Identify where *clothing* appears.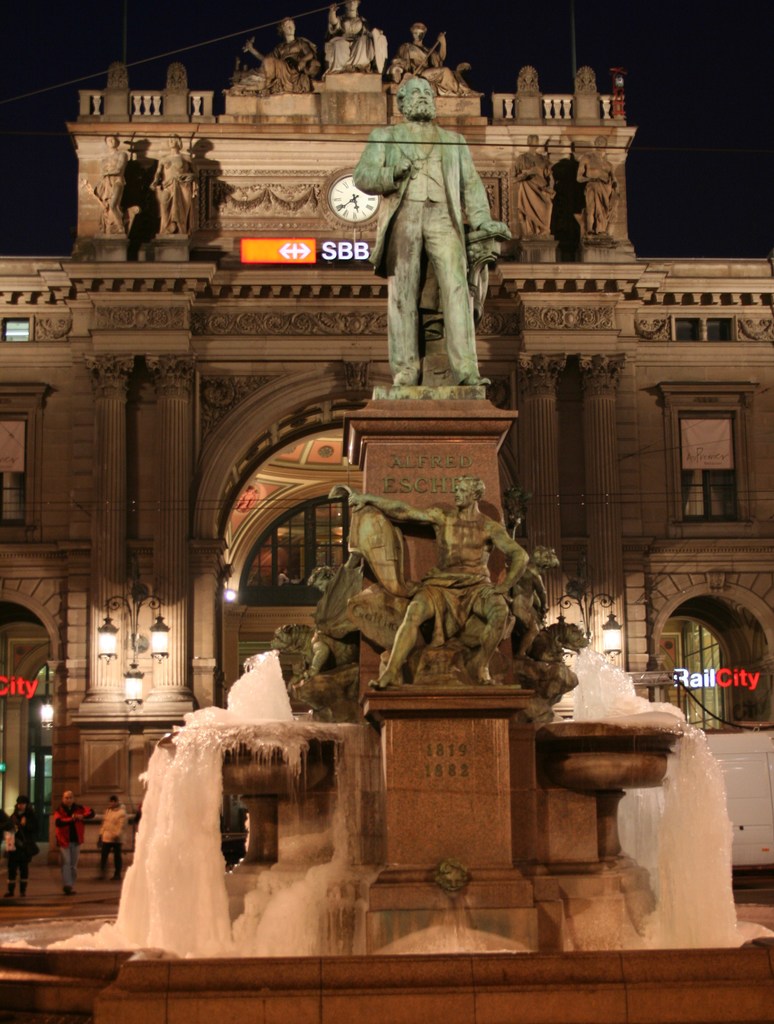
Appears at left=46, top=792, right=85, bottom=861.
